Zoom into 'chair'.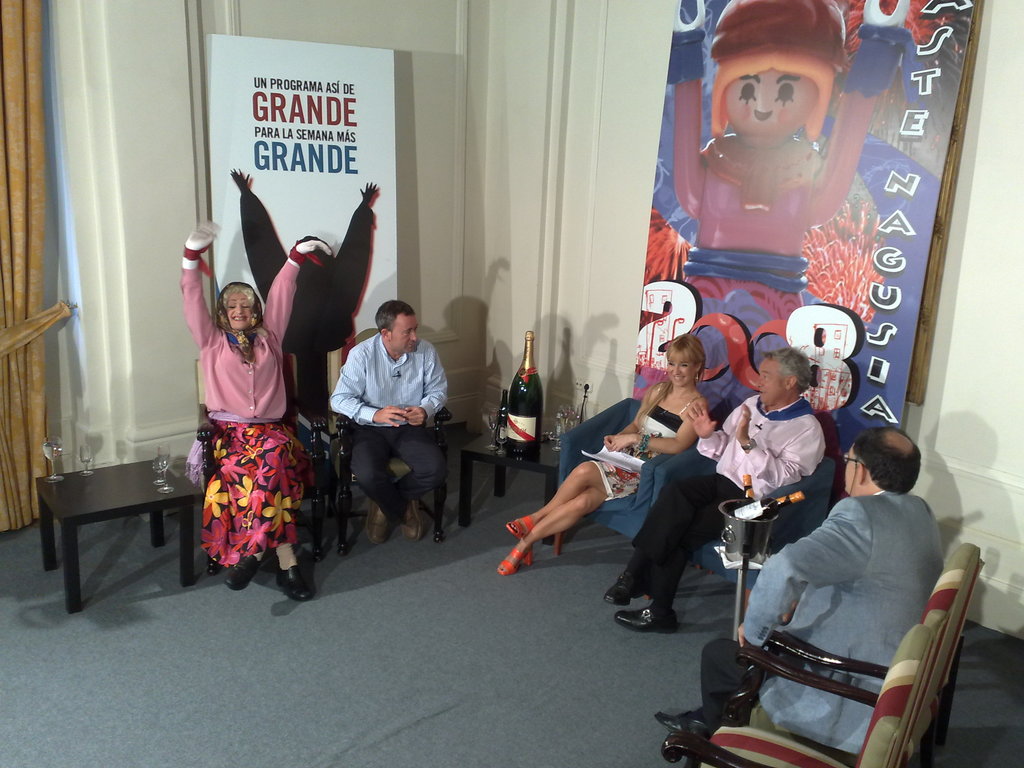
Zoom target: bbox=[655, 421, 832, 611].
